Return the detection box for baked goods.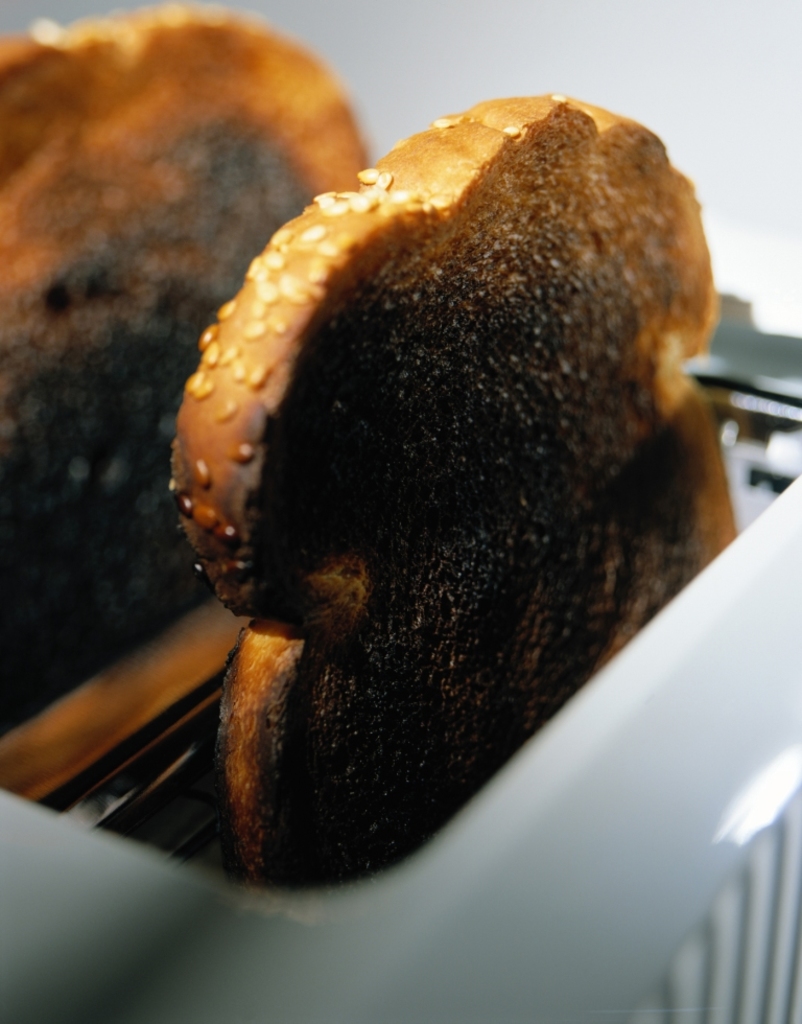
detection(0, 0, 372, 737).
